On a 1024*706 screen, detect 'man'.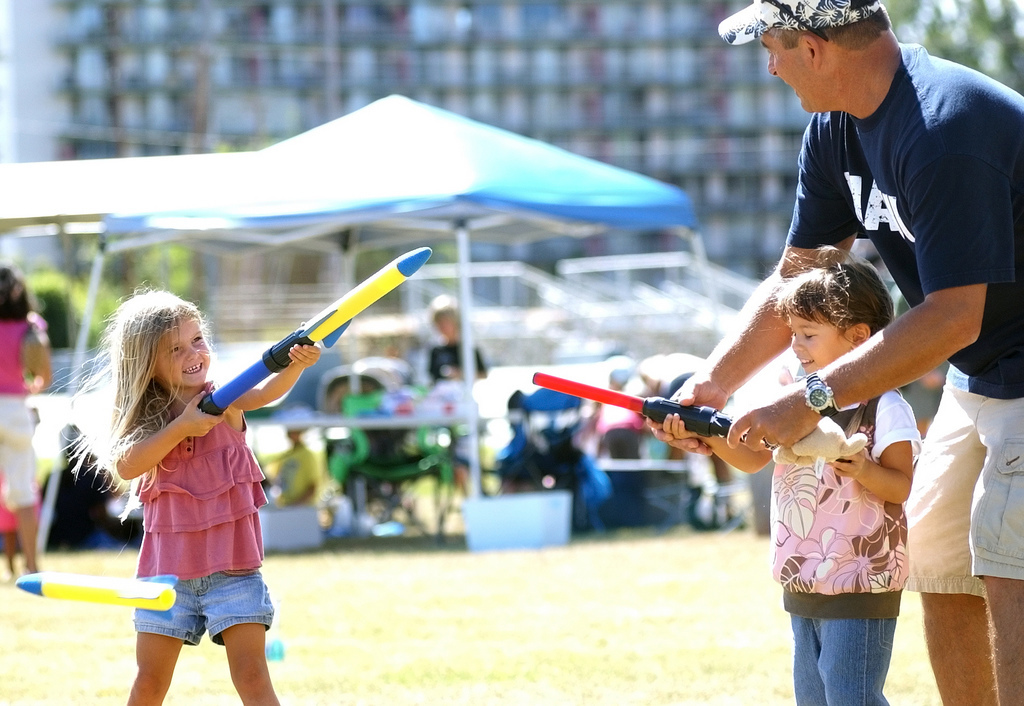
(x1=757, y1=8, x2=1002, y2=653).
